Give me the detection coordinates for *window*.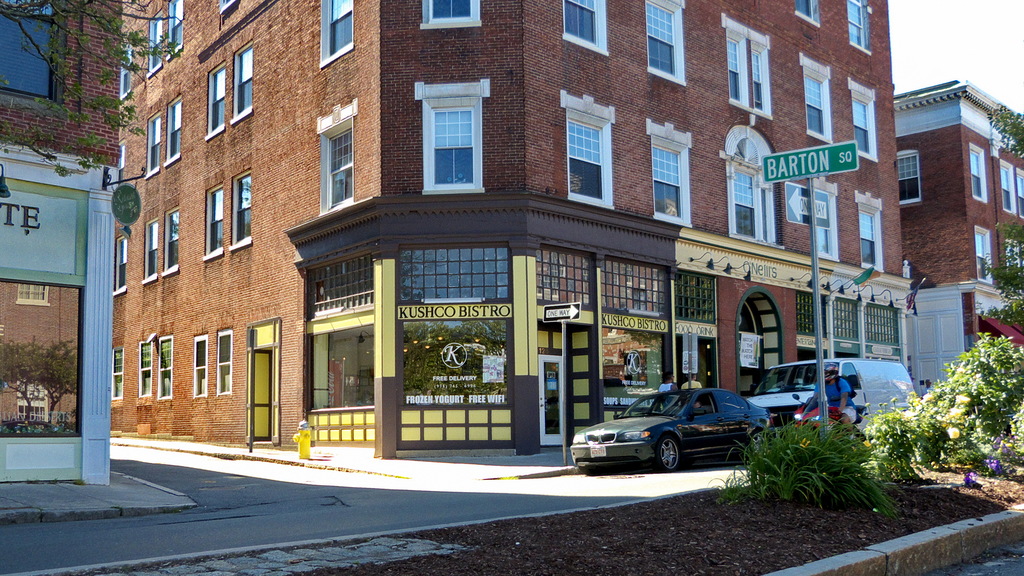
(left=792, top=0, right=820, bottom=31).
